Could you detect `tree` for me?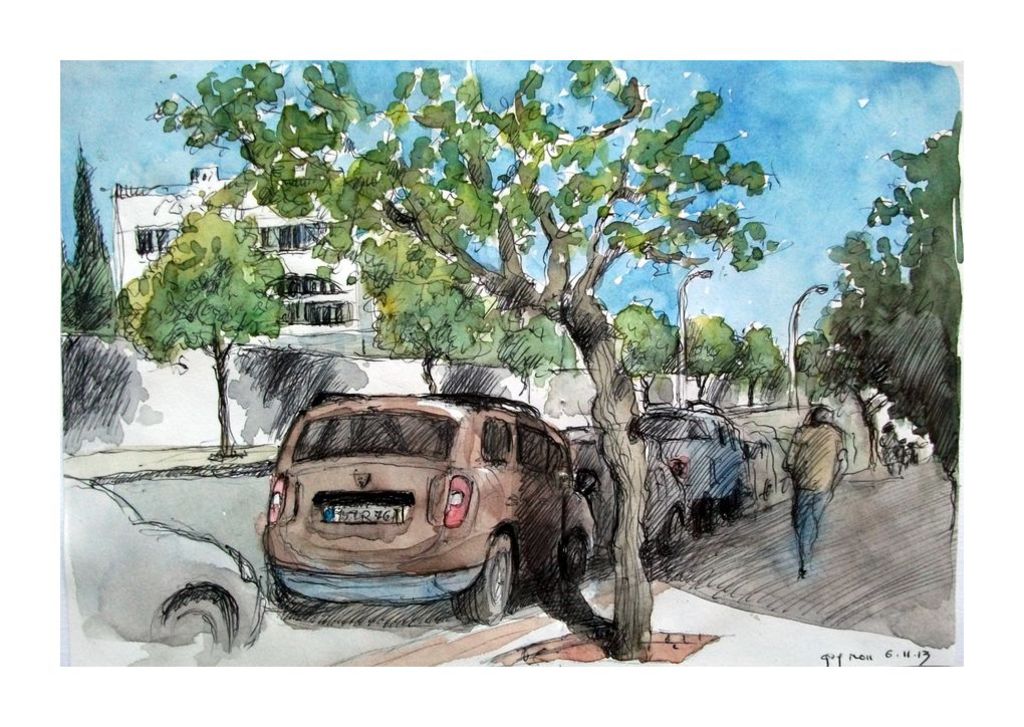
Detection result: (left=54, top=237, right=78, bottom=335).
